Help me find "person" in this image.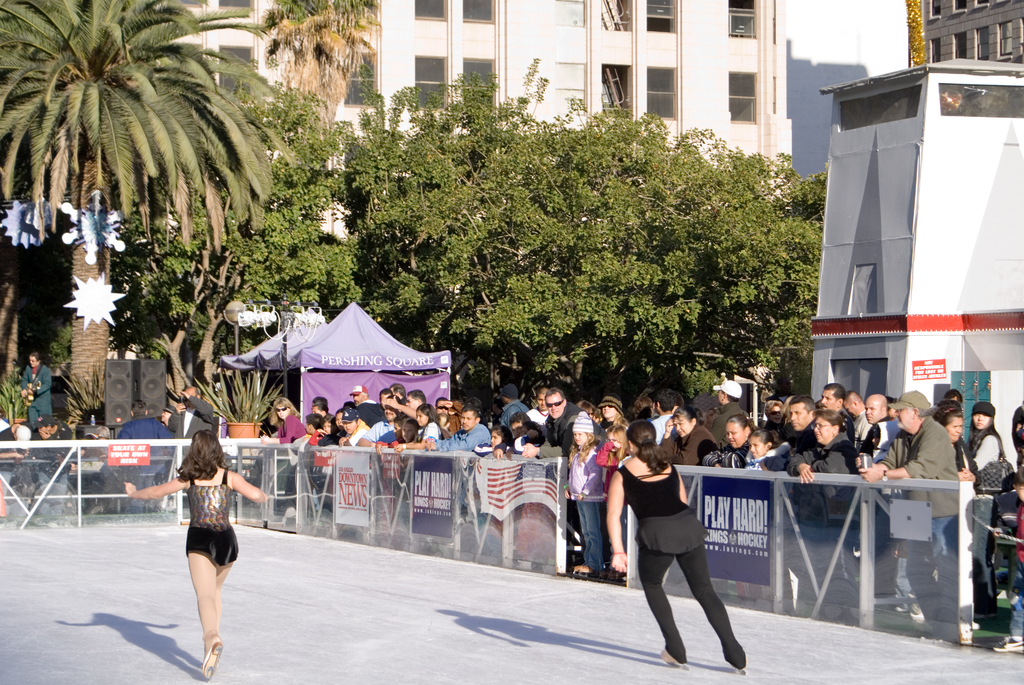
Found it: rect(929, 403, 970, 492).
